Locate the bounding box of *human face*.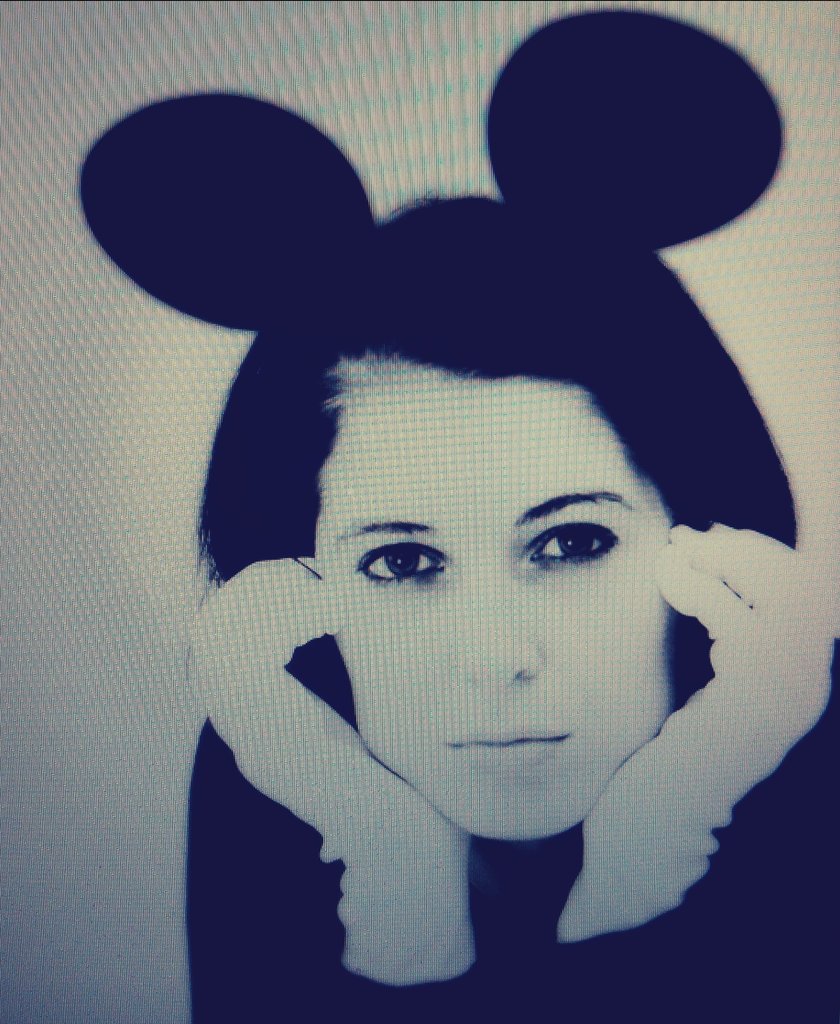
Bounding box: 313/385/670/843.
